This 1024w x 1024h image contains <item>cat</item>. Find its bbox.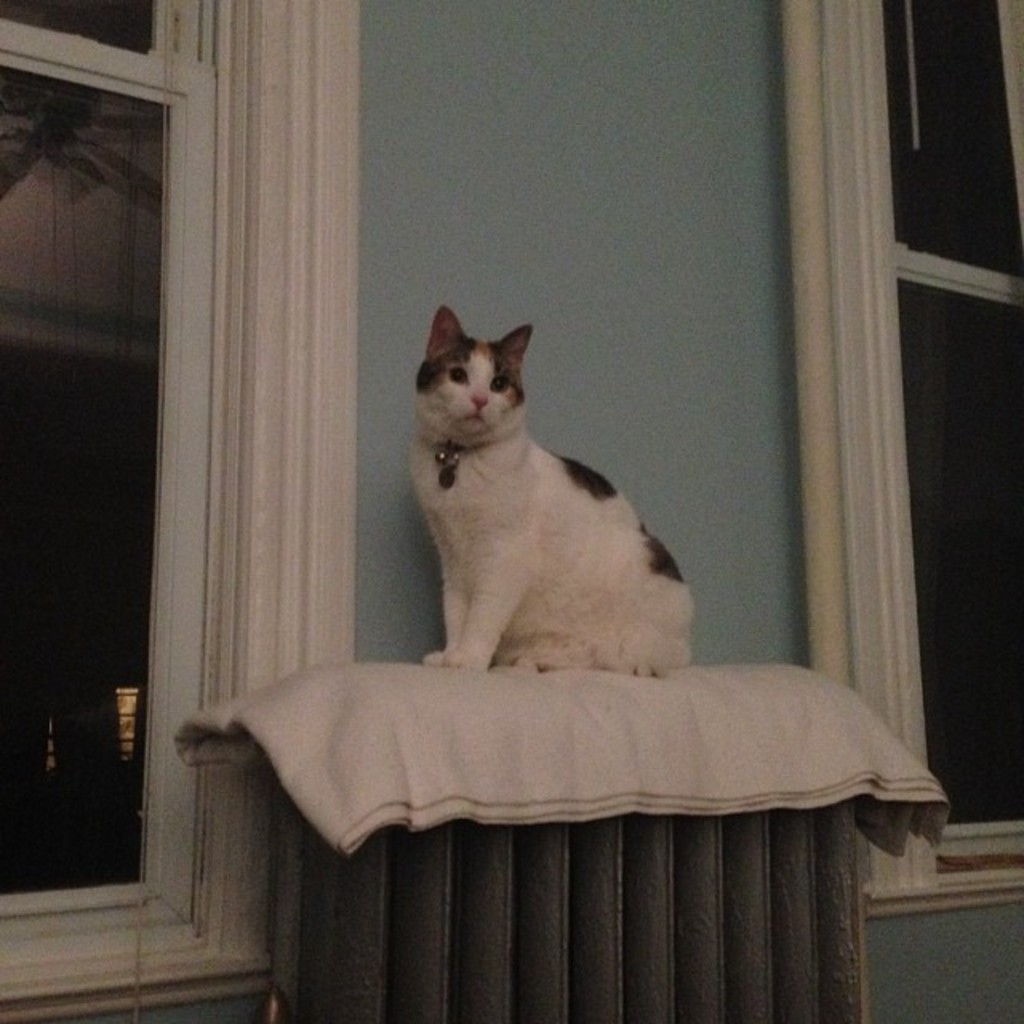
405, 299, 699, 678.
